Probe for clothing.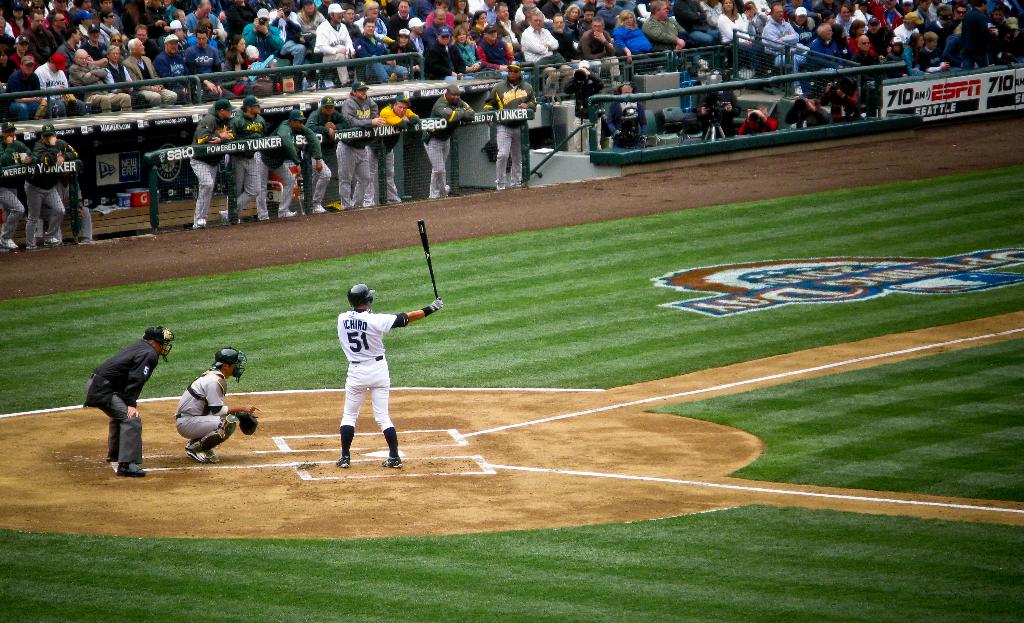
Probe result: Rect(170, 370, 243, 445).
